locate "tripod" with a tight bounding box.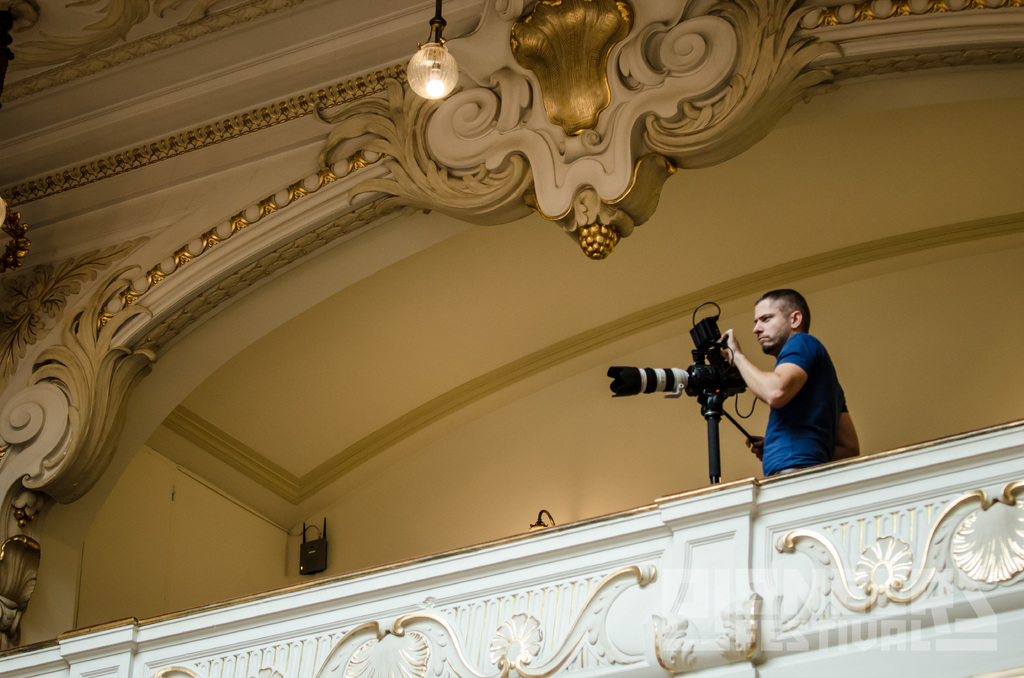
crop(696, 391, 763, 483).
